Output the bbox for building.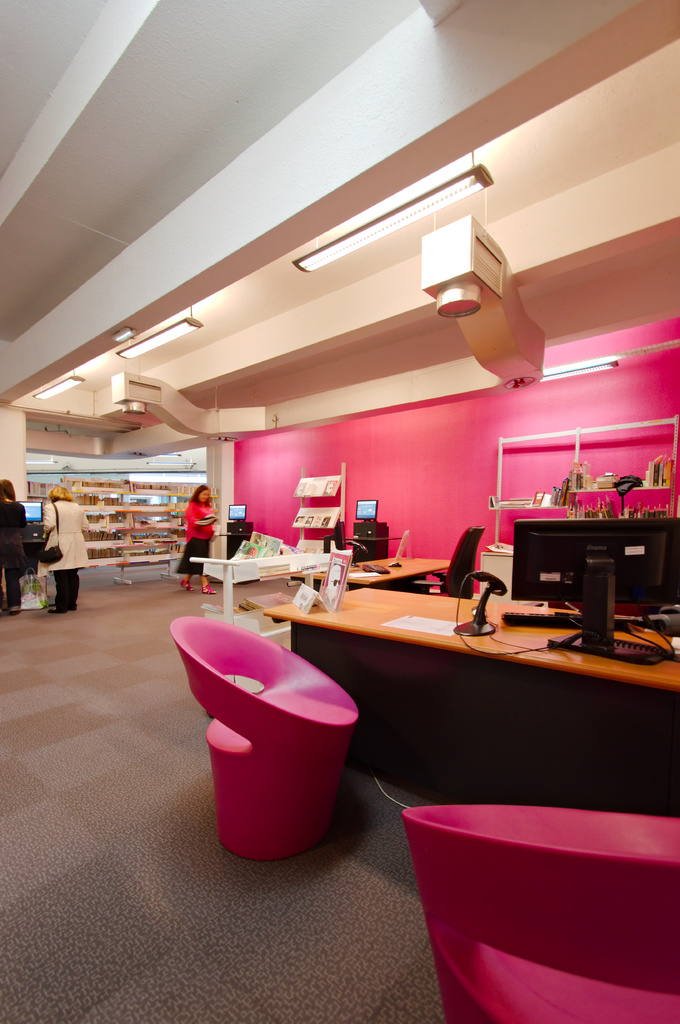
0/0/679/1023.
